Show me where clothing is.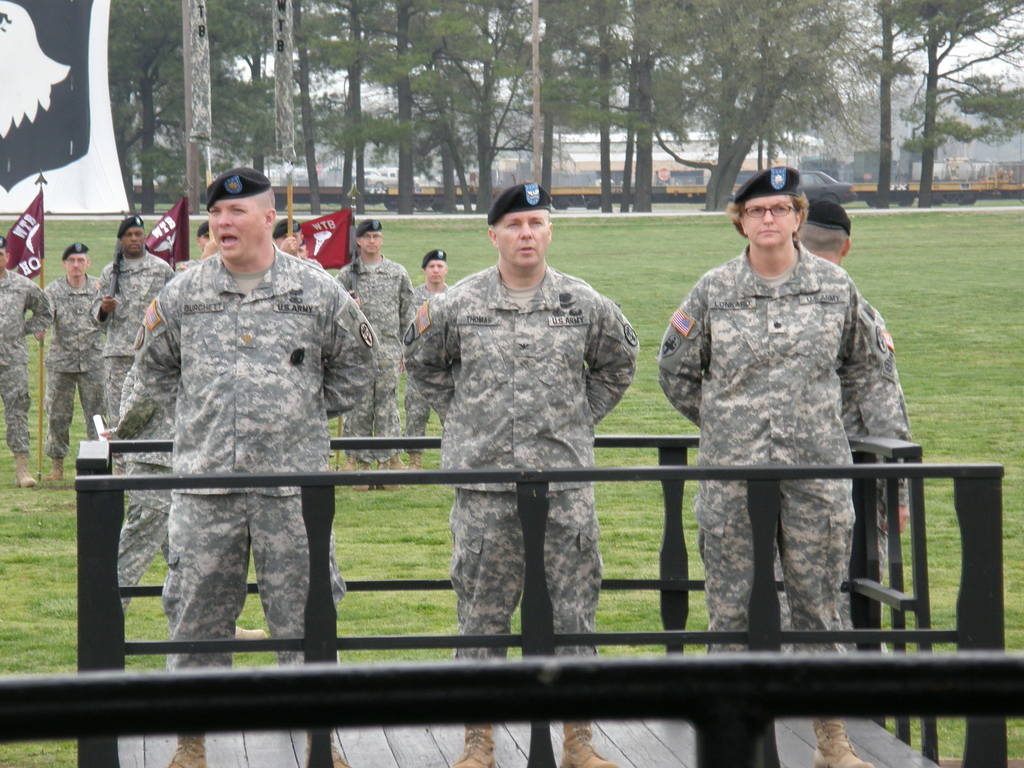
clothing is at <box>97,254,169,445</box>.
